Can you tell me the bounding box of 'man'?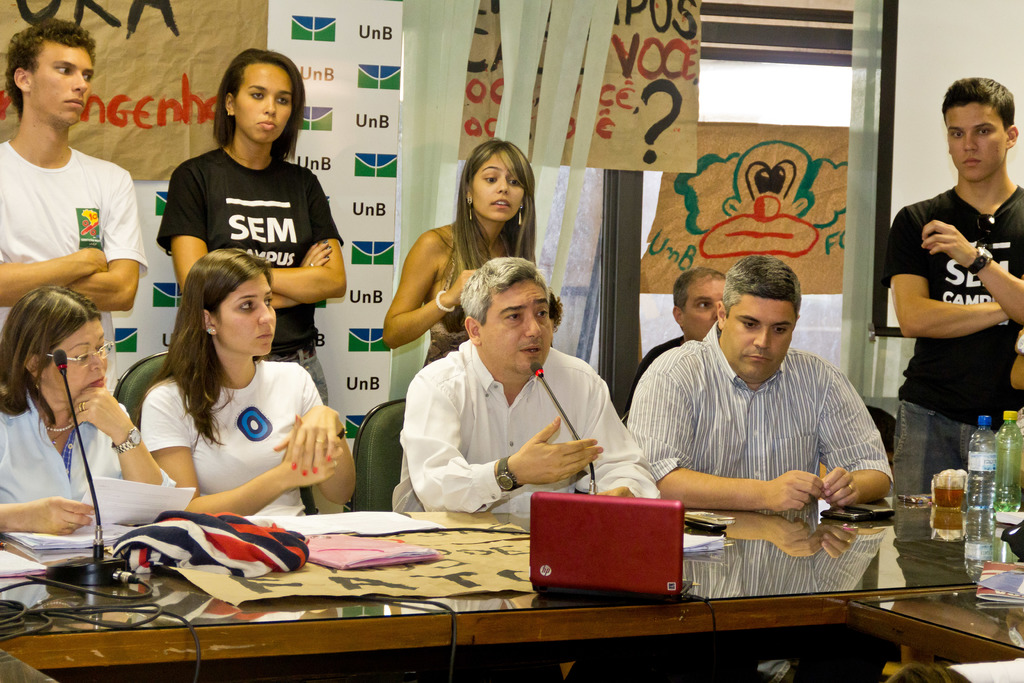
[388, 252, 662, 514].
